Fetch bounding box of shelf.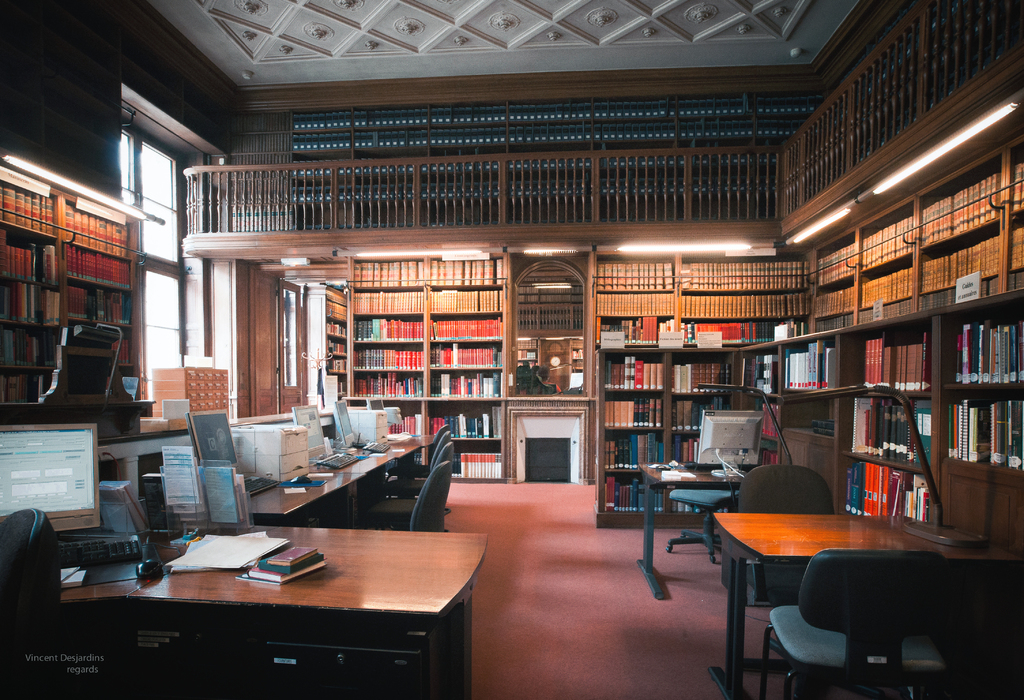
Bbox: (834, 296, 1023, 511).
